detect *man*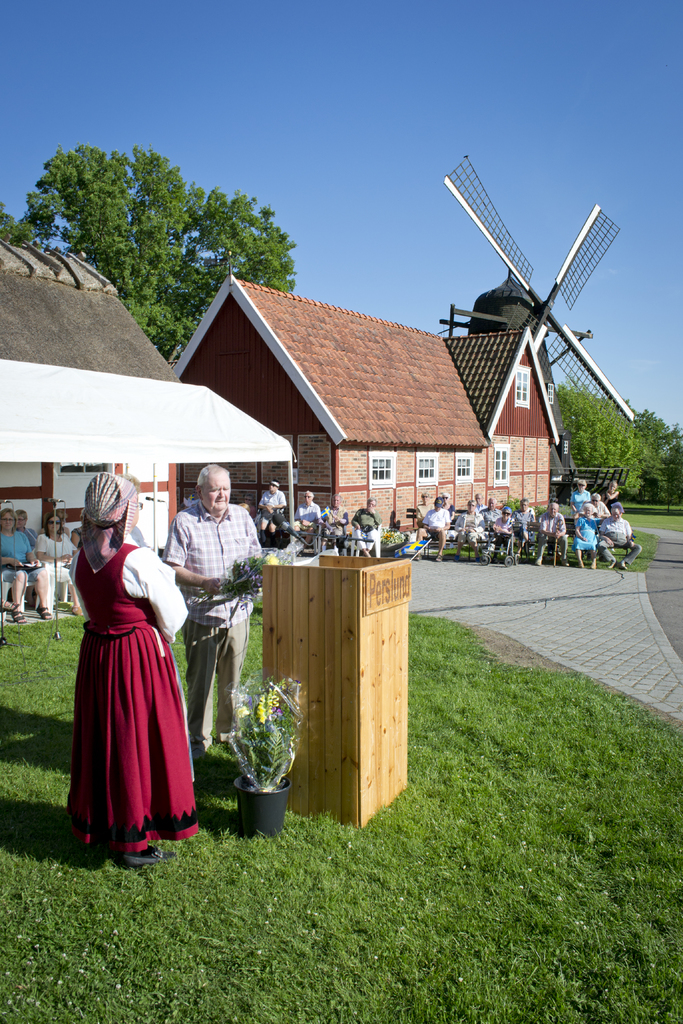
[left=535, top=500, right=570, bottom=564]
